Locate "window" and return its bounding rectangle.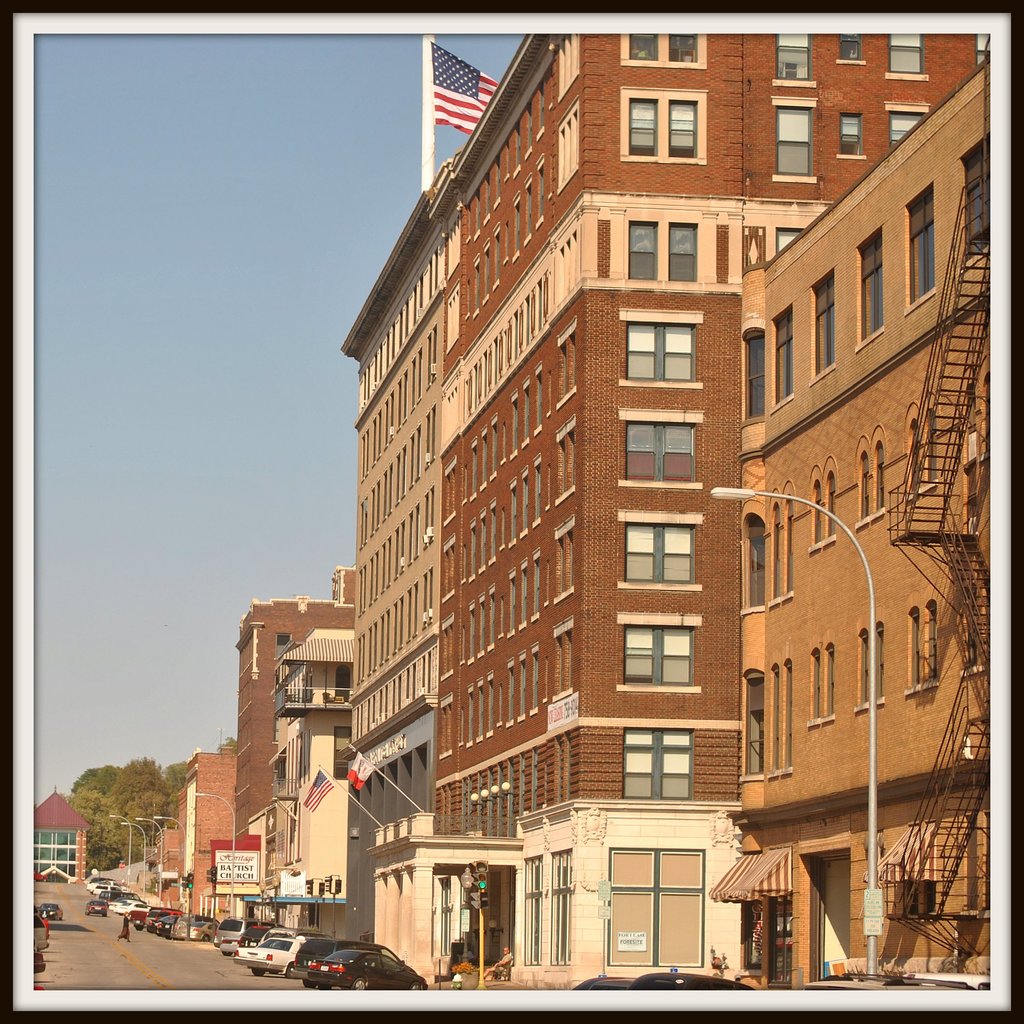
[x1=622, y1=86, x2=706, y2=168].
